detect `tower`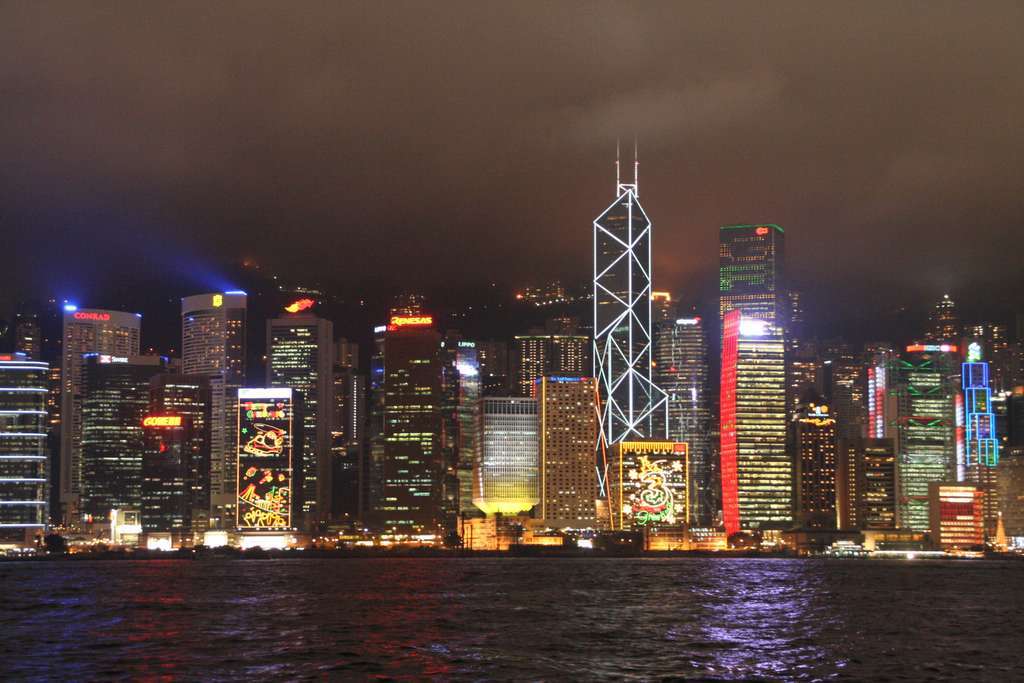
bbox=(847, 346, 908, 533)
